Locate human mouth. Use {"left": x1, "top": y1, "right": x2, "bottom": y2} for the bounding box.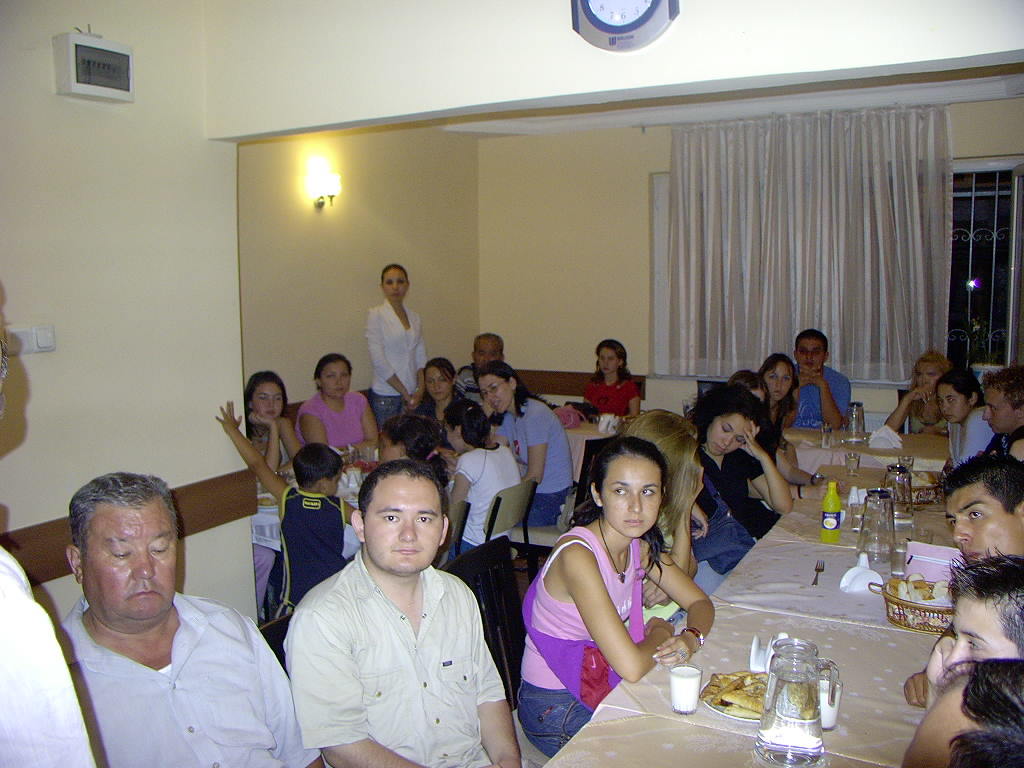
{"left": 389, "top": 547, "right": 419, "bottom": 558}.
